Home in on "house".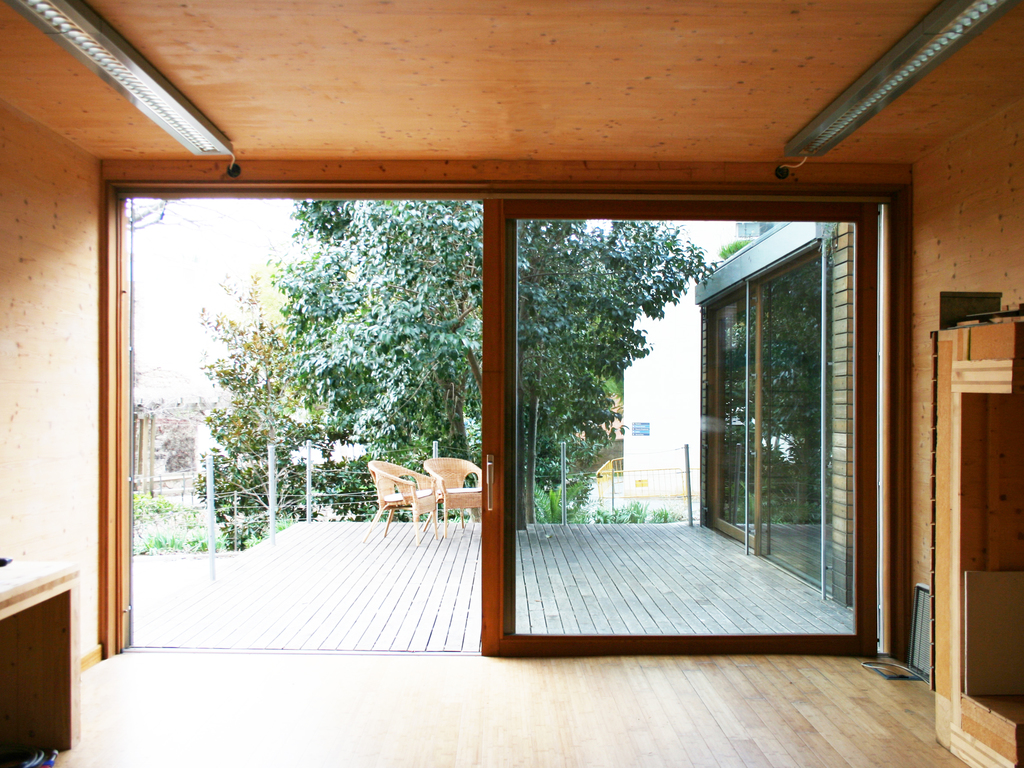
Homed in at <bbox>0, 99, 978, 704</bbox>.
